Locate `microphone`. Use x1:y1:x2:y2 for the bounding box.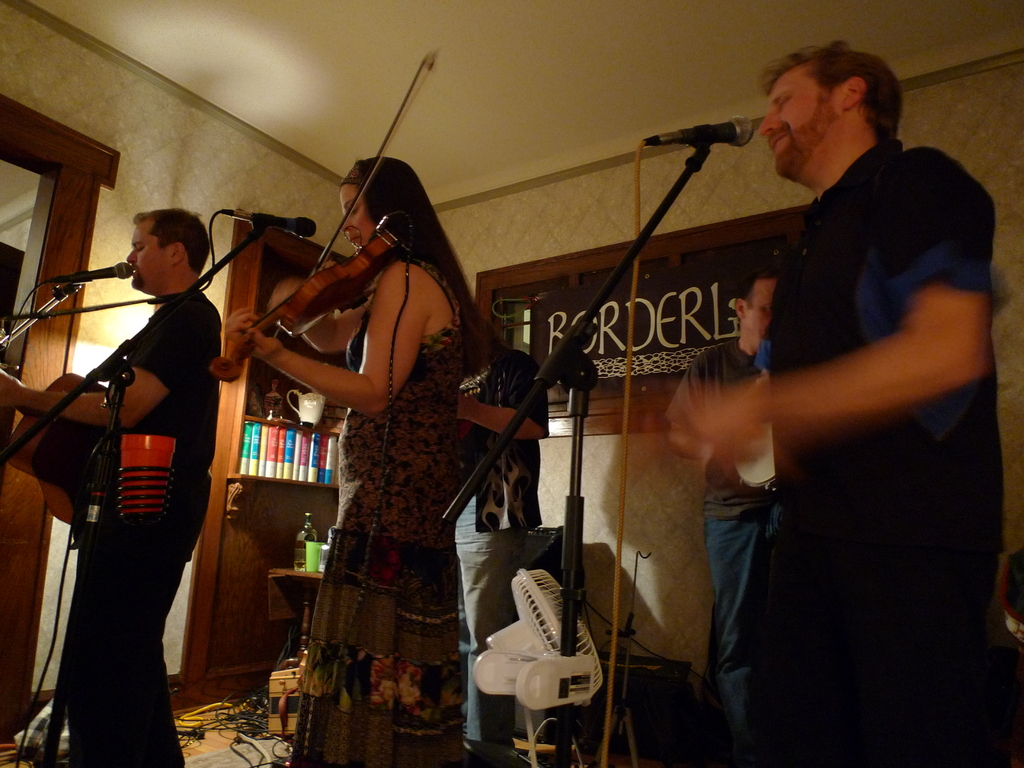
215:206:321:242.
